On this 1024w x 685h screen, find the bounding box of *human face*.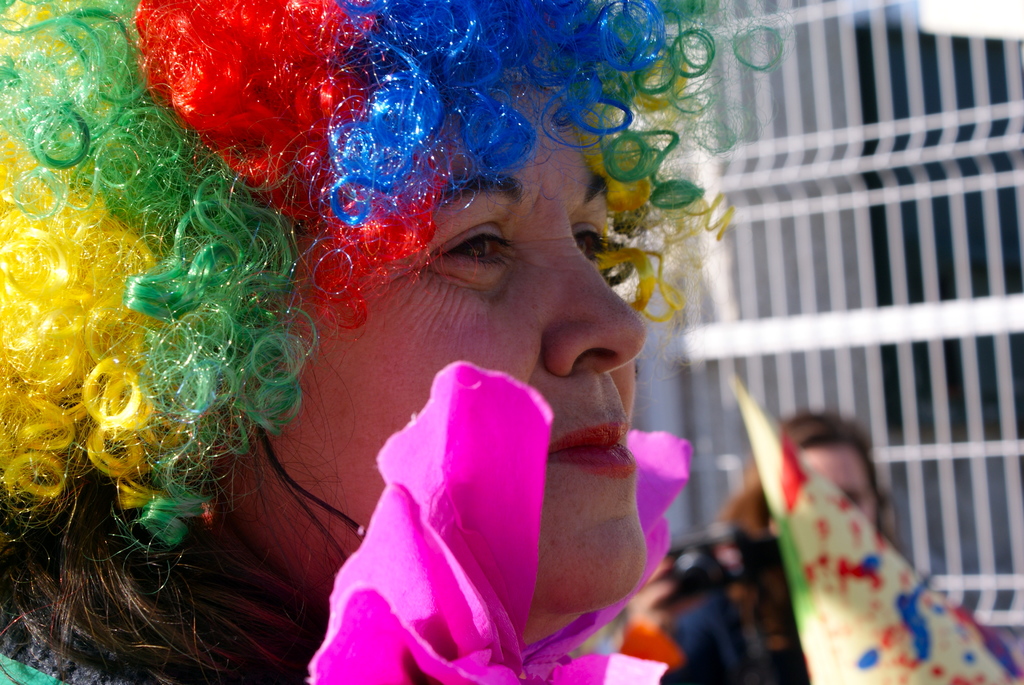
Bounding box: [211, 89, 649, 606].
